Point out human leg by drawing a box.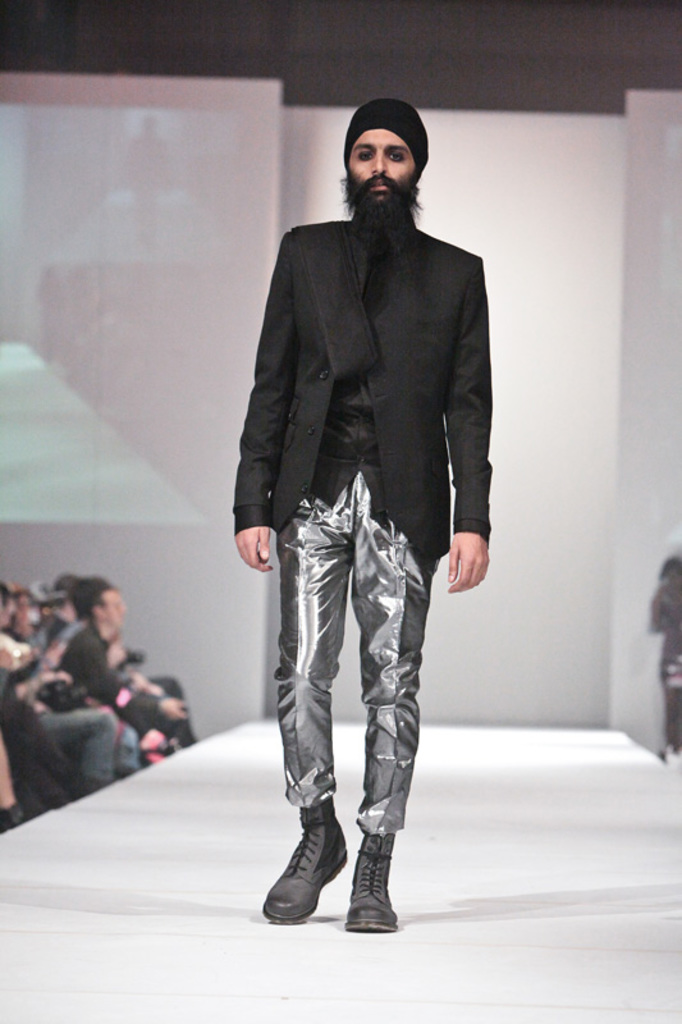
[left=349, top=470, right=443, bottom=923].
